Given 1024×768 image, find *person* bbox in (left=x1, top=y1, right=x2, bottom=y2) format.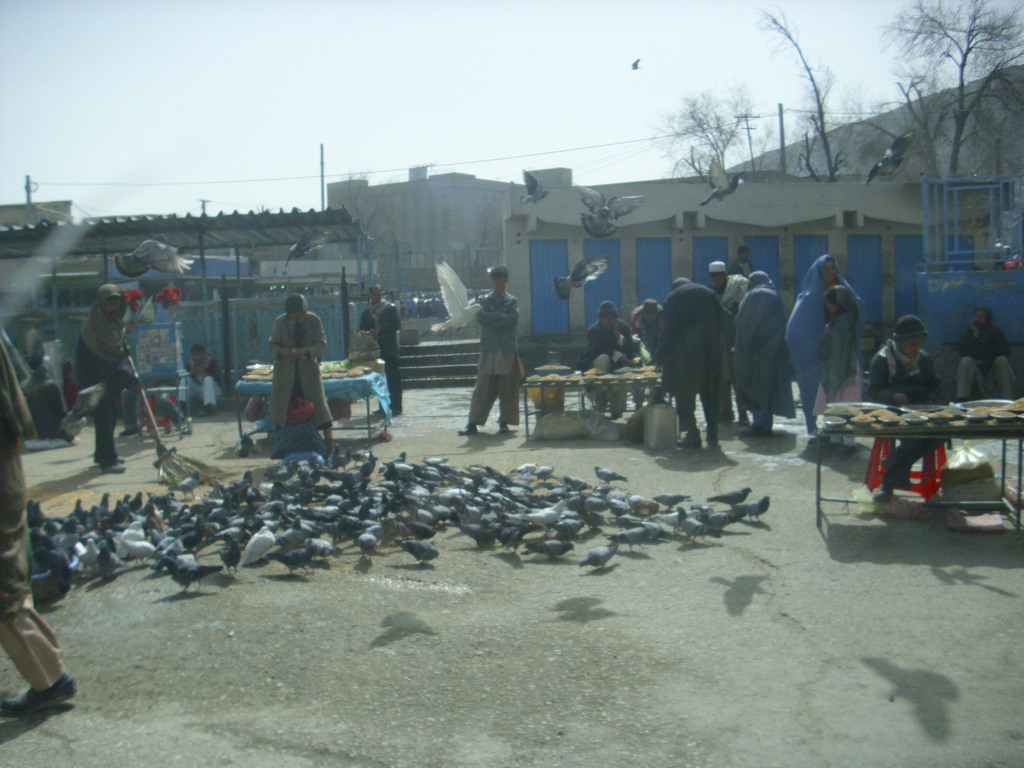
(left=816, top=283, right=849, bottom=427).
